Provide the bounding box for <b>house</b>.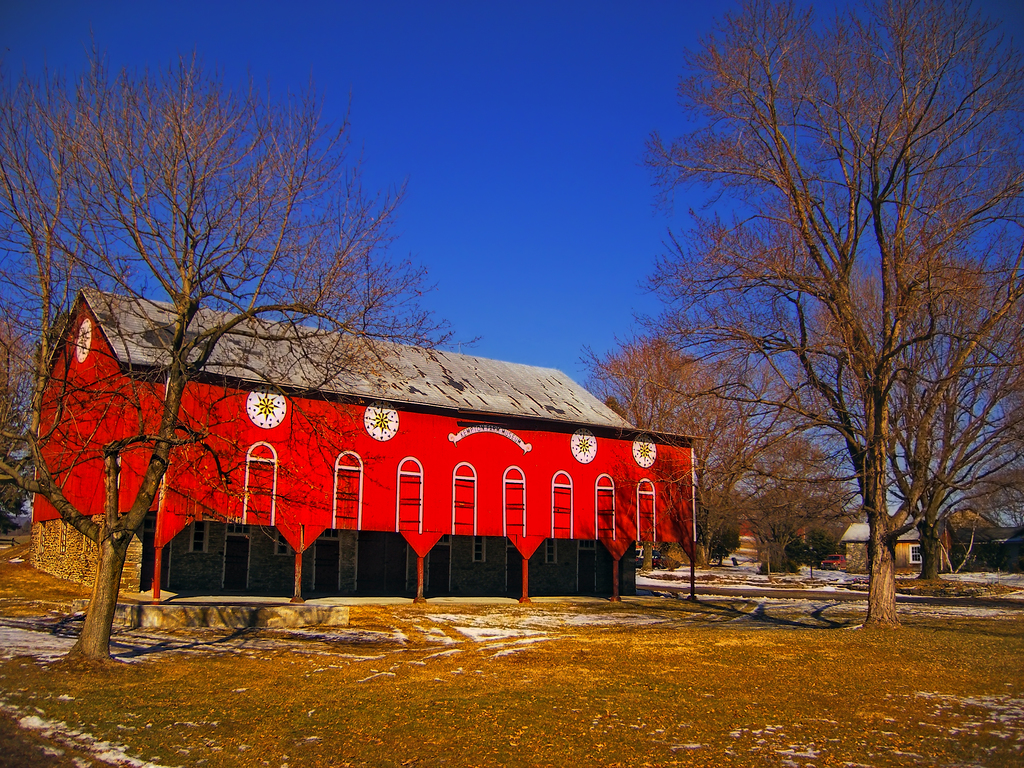
[left=845, top=511, right=959, bottom=584].
